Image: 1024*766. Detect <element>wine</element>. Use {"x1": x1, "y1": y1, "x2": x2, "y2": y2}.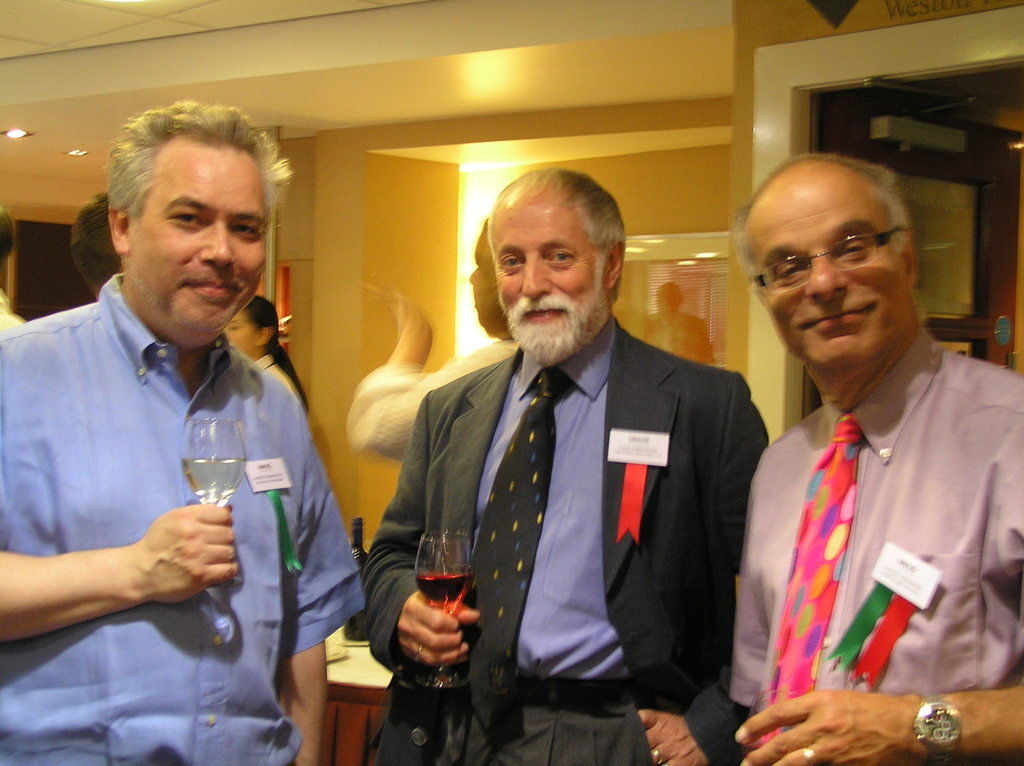
{"x1": 414, "y1": 573, "x2": 476, "y2": 626}.
